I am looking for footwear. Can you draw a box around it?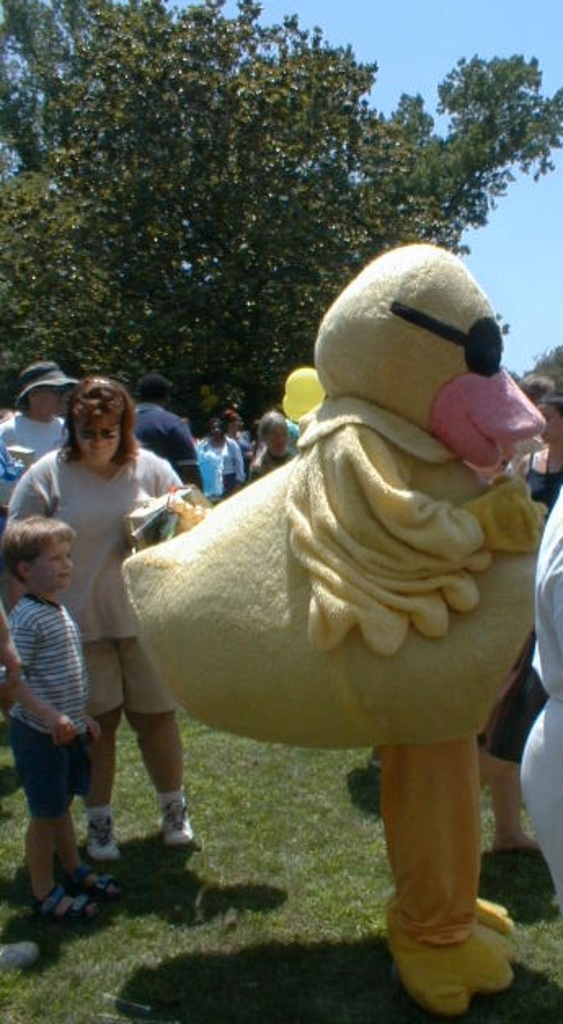
Sure, the bounding box is l=162, t=807, r=191, b=850.
